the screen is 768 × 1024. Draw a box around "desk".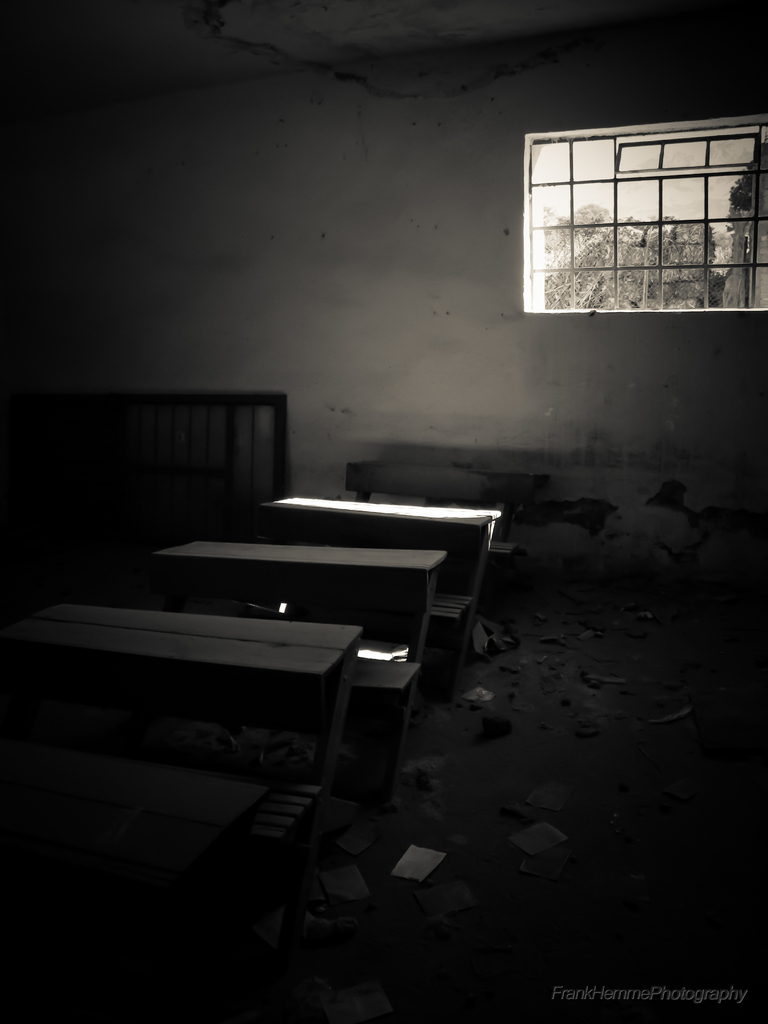
[left=5, top=629, right=356, bottom=782].
